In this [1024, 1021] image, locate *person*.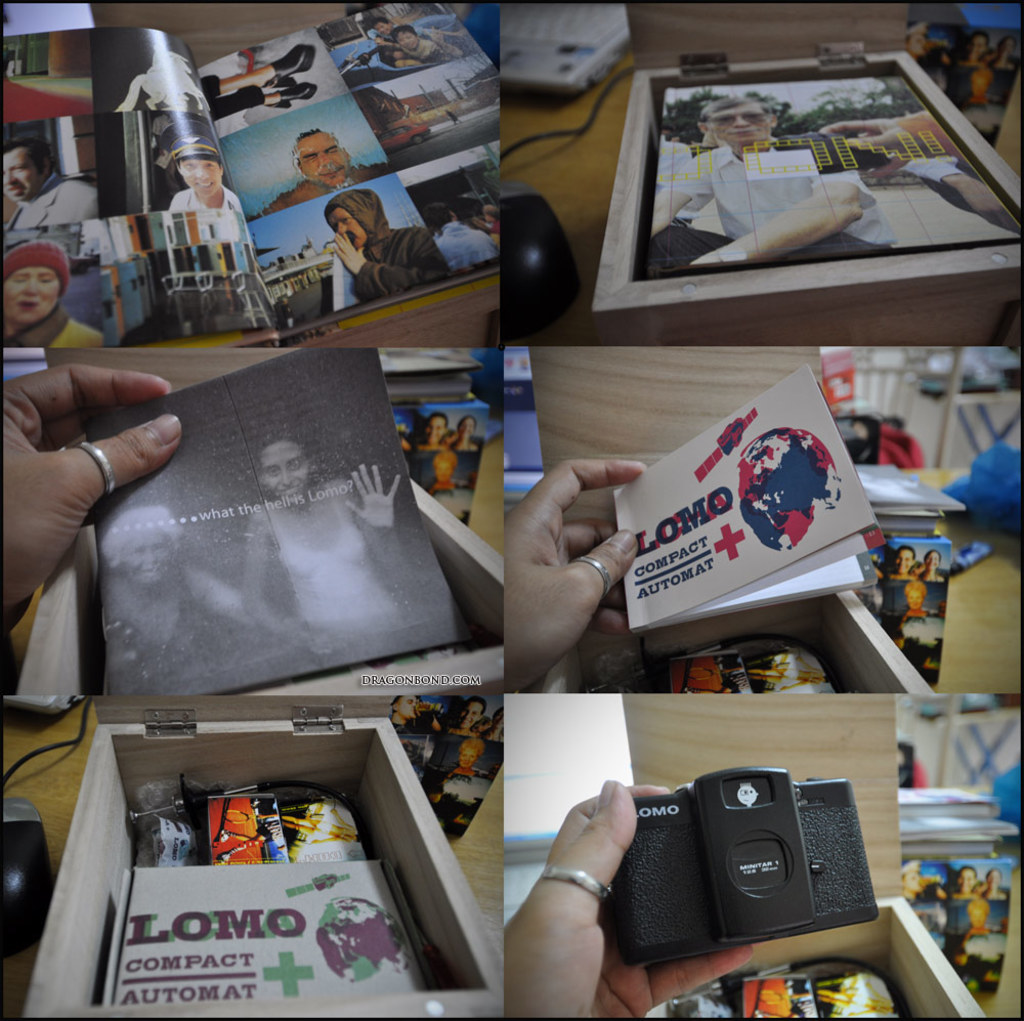
Bounding box: select_region(106, 506, 347, 681).
